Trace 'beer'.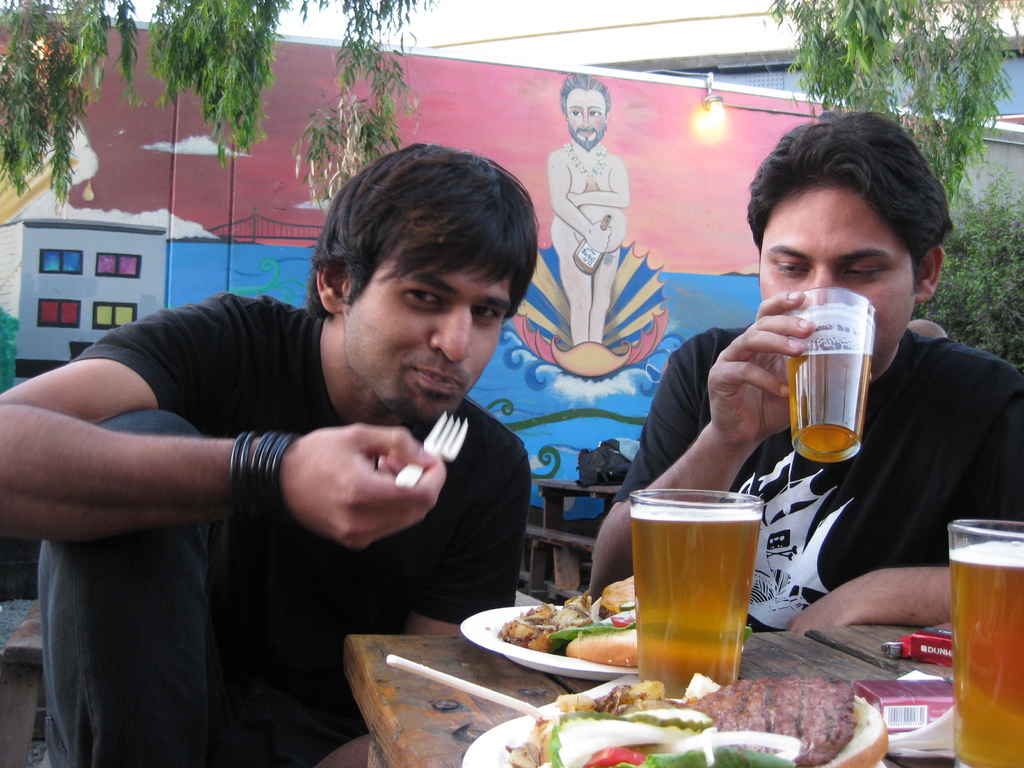
Traced to 788/351/862/463.
